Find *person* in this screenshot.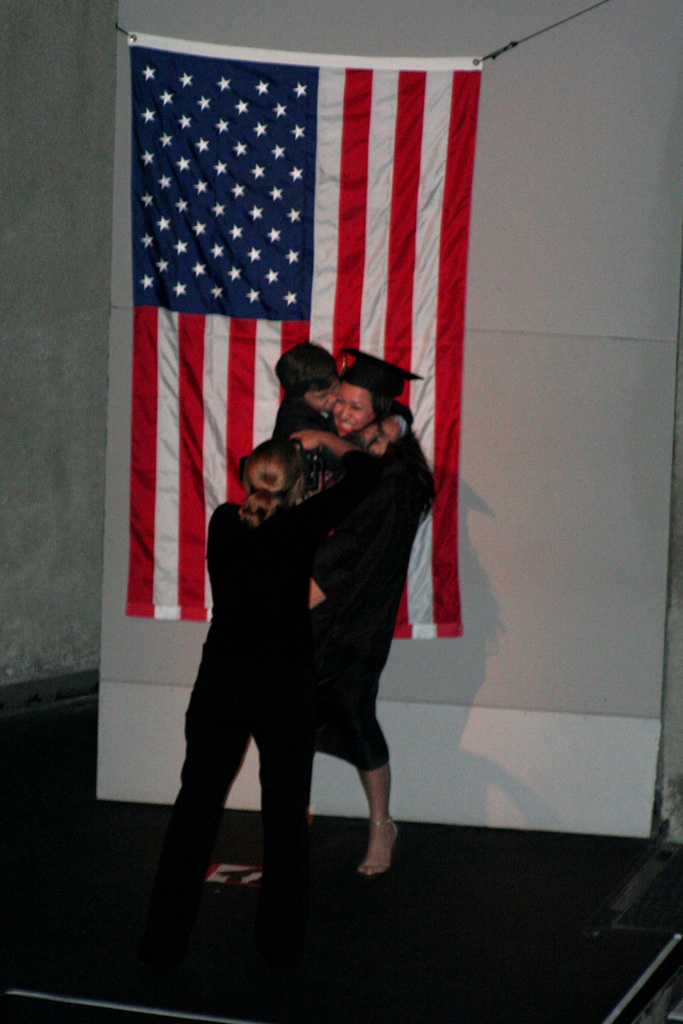
The bounding box for *person* is rect(154, 435, 358, 908).
